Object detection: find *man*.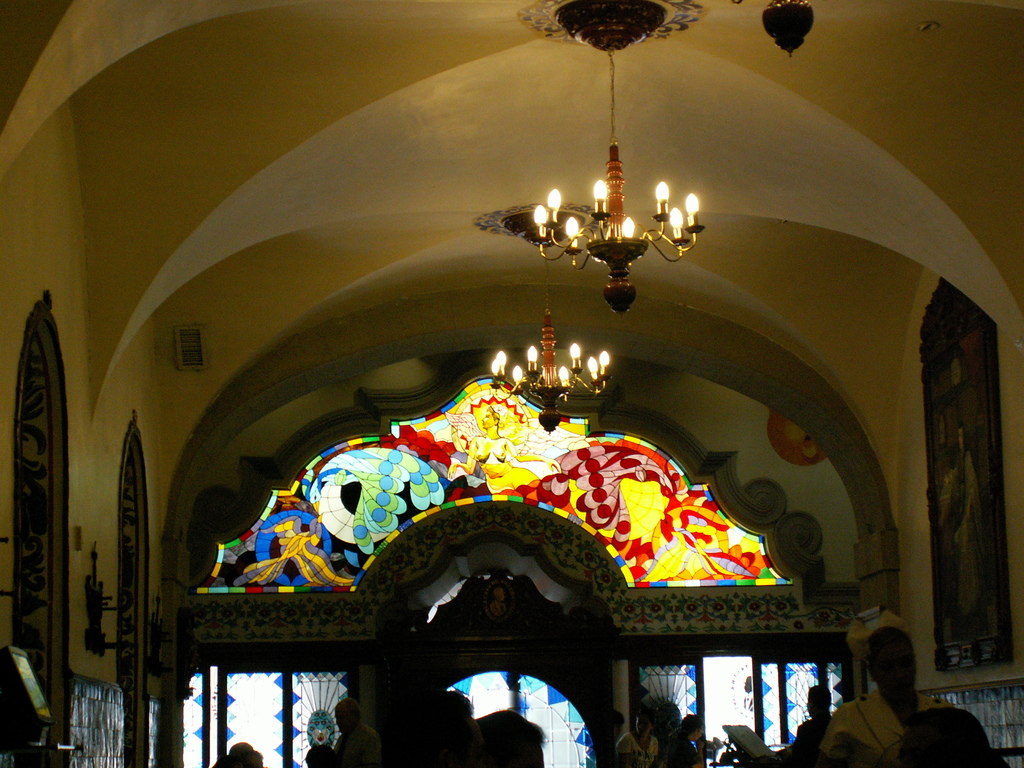
817 626 961 767.
